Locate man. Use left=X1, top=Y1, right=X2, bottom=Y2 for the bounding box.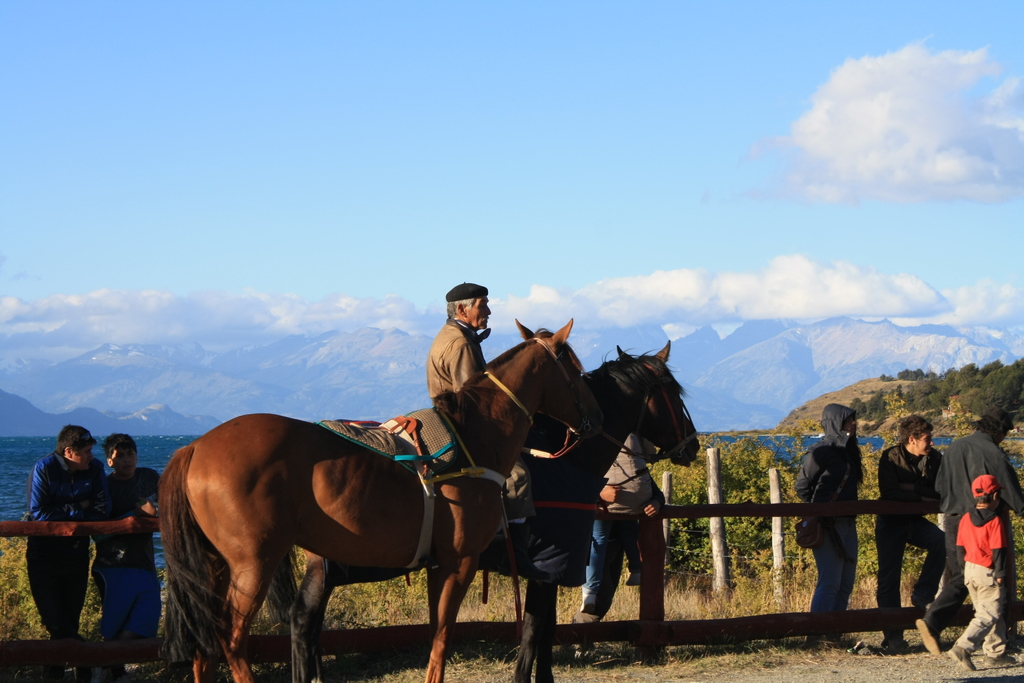
left=876, top=412, right=948, bottom=652.
